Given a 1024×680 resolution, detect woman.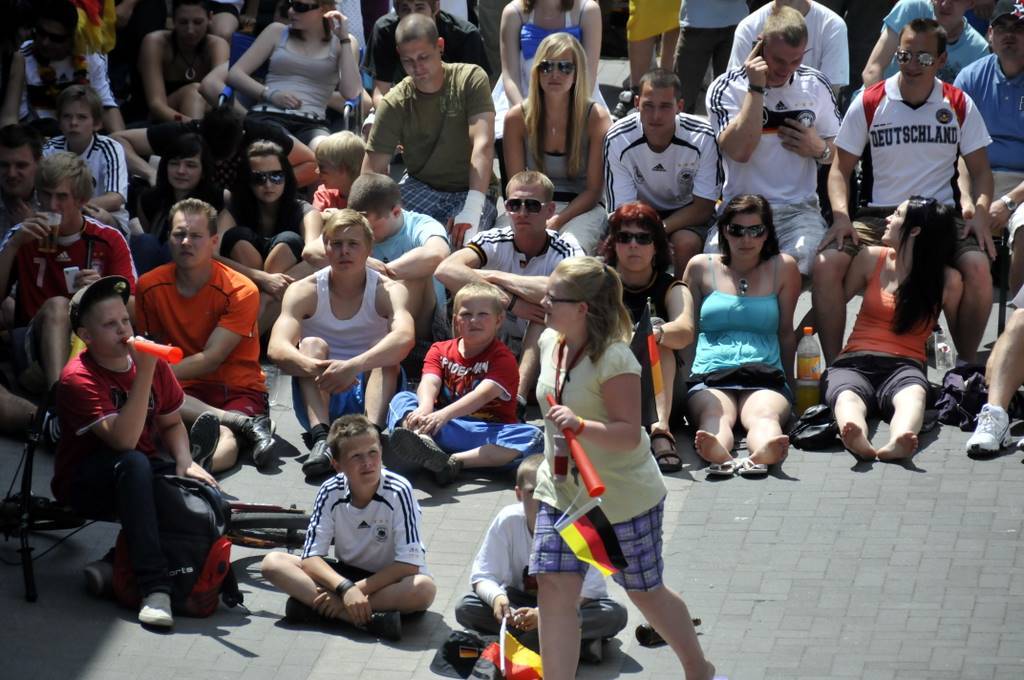
(684, 195, 803, 475).
